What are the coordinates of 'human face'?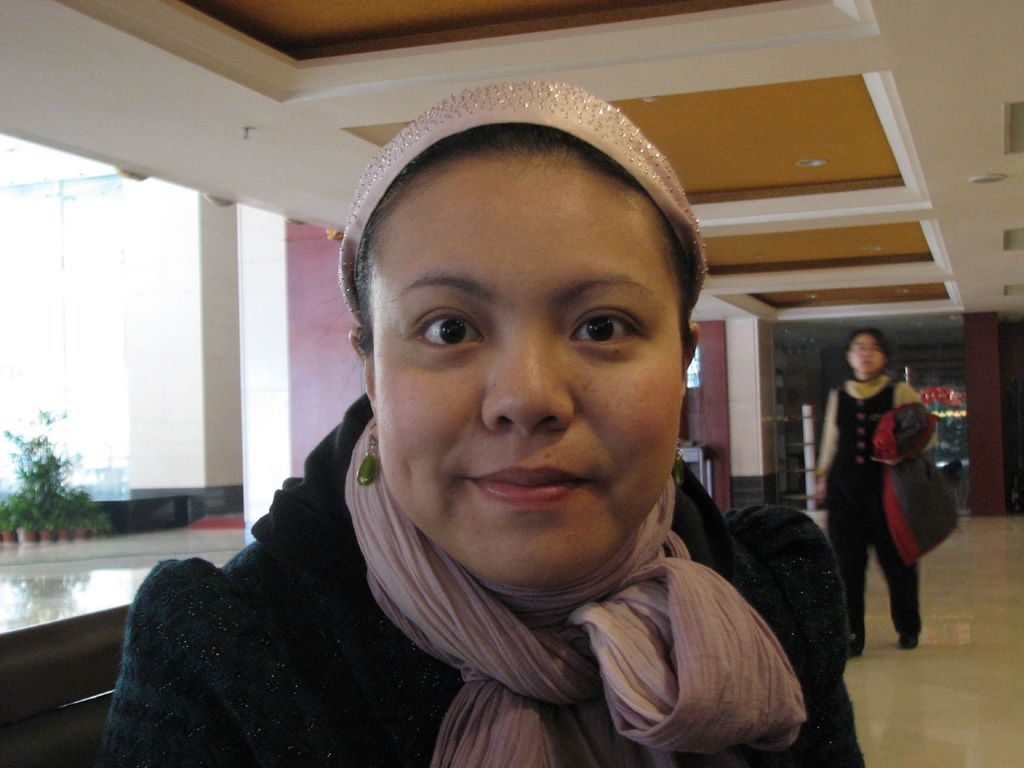
(left=381, top=181, right=680, bottom=587).
